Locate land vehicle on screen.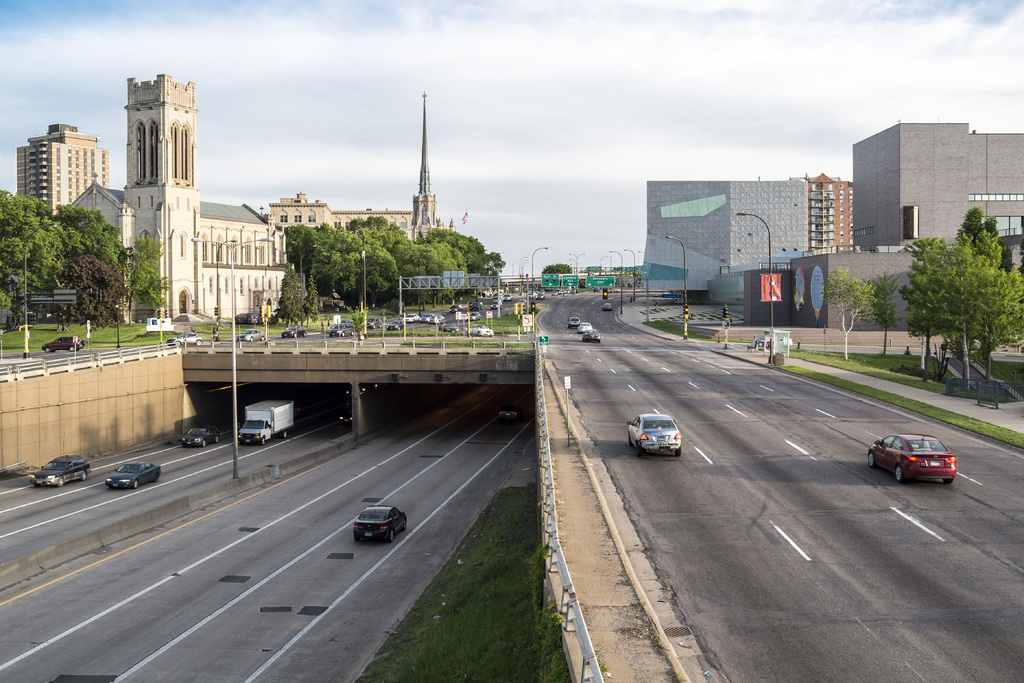
On screen at 536:298:541:299.
